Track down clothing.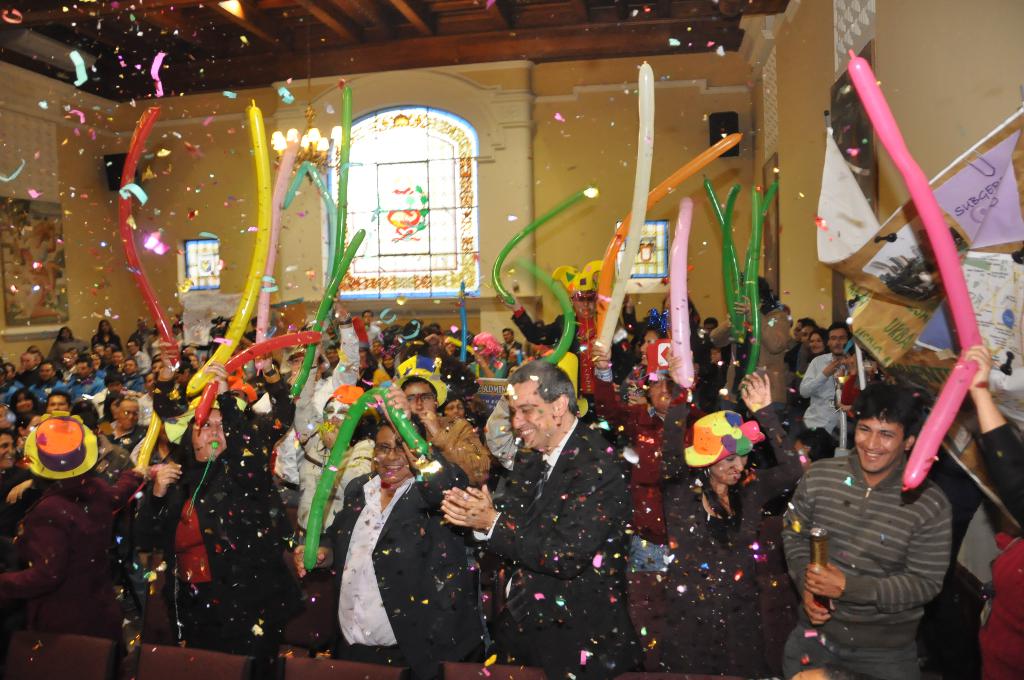
Tracked to box=[313, 471, 480, 664].
